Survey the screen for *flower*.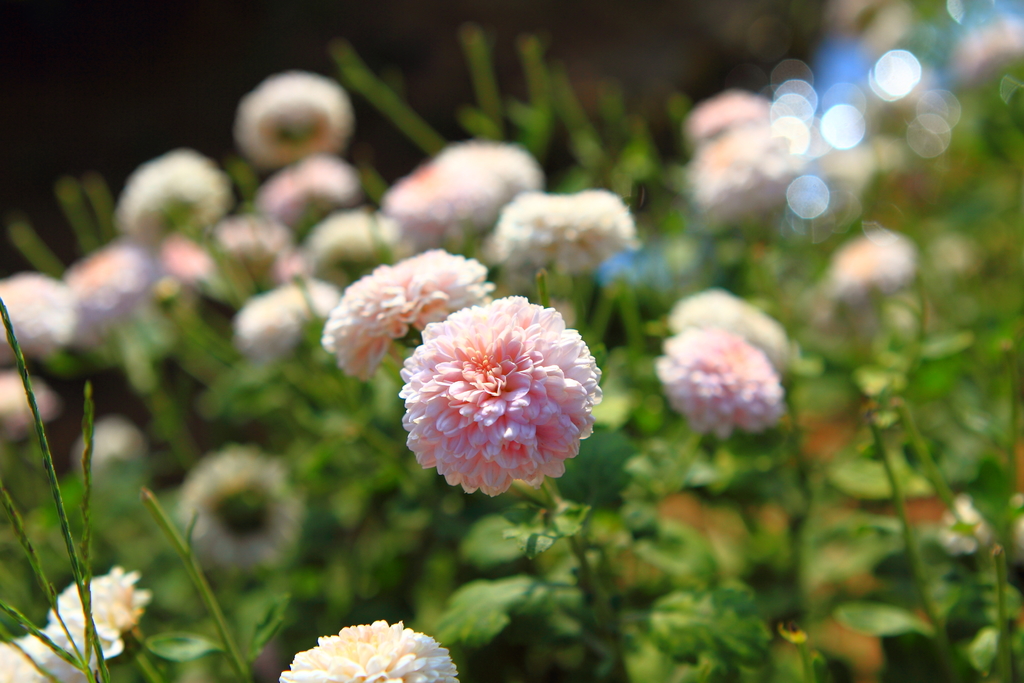
Survey found: bbox=(0, 618, 97, 682).
